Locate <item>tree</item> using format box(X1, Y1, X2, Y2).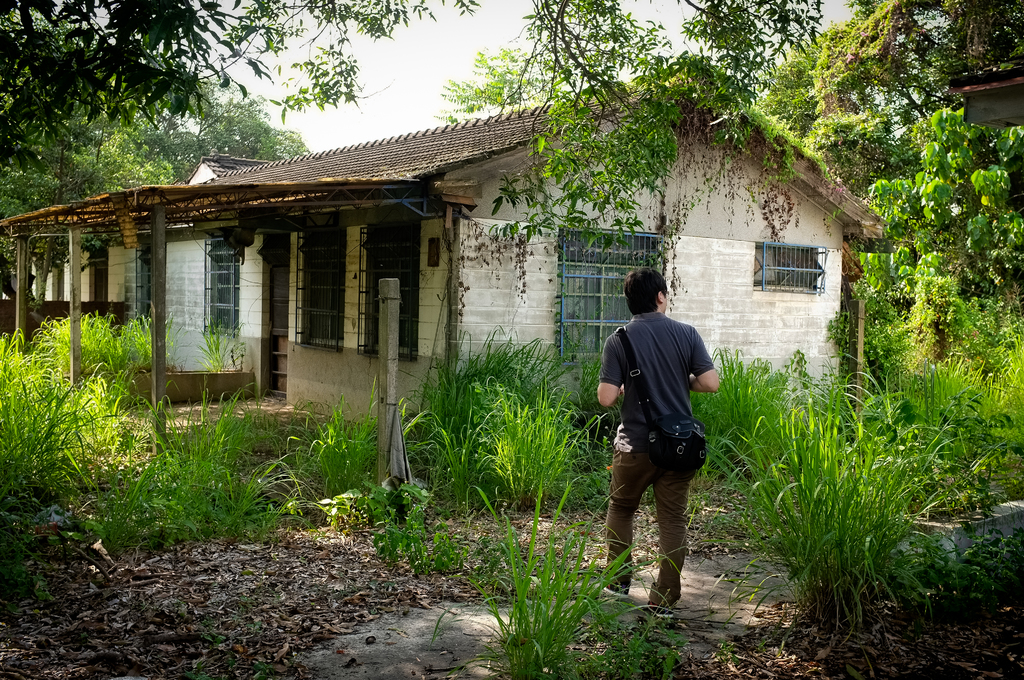
box(758, 0, 1023, 220).
